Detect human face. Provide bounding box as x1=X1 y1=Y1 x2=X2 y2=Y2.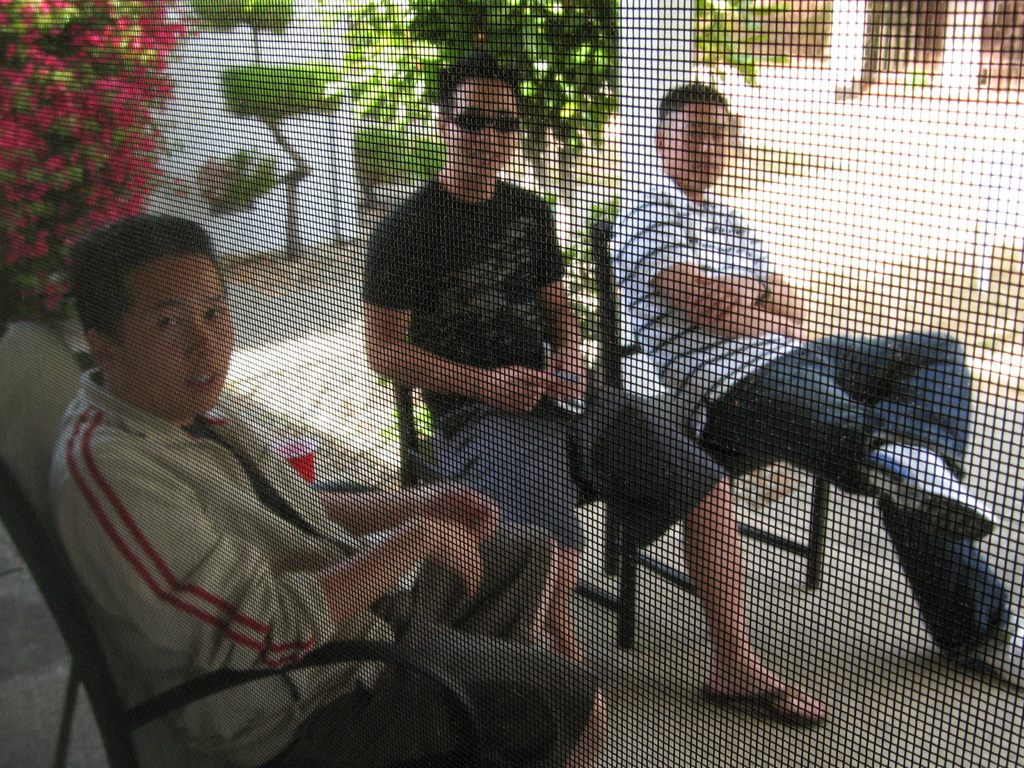
x1=664 y1=99 x2=728 y2=186.
